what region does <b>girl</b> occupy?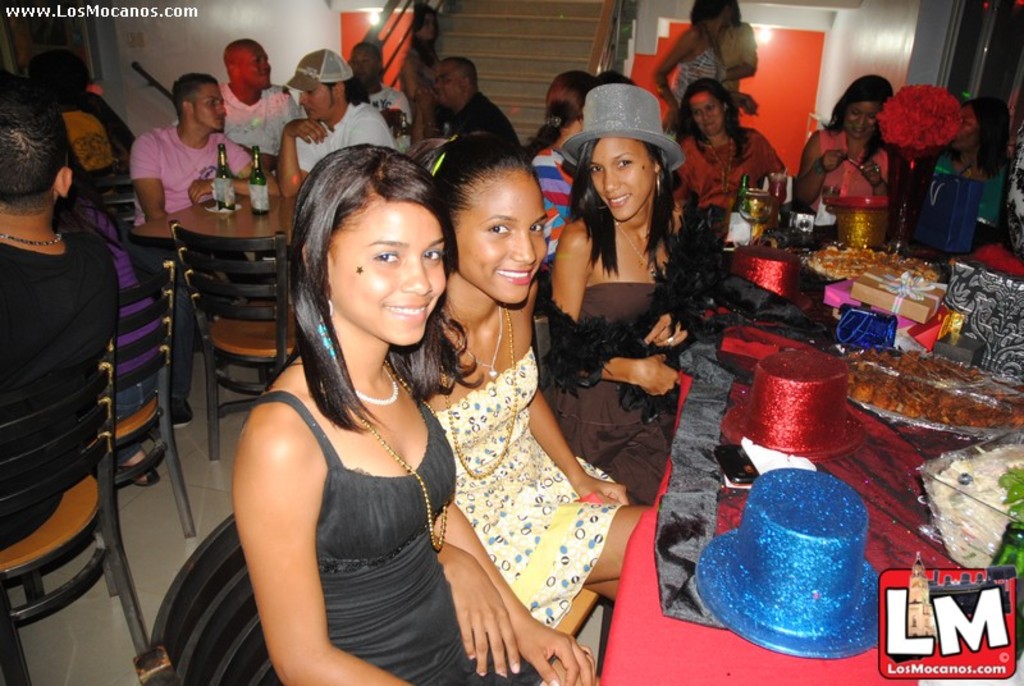
crop(421, 131, 655, 676).
